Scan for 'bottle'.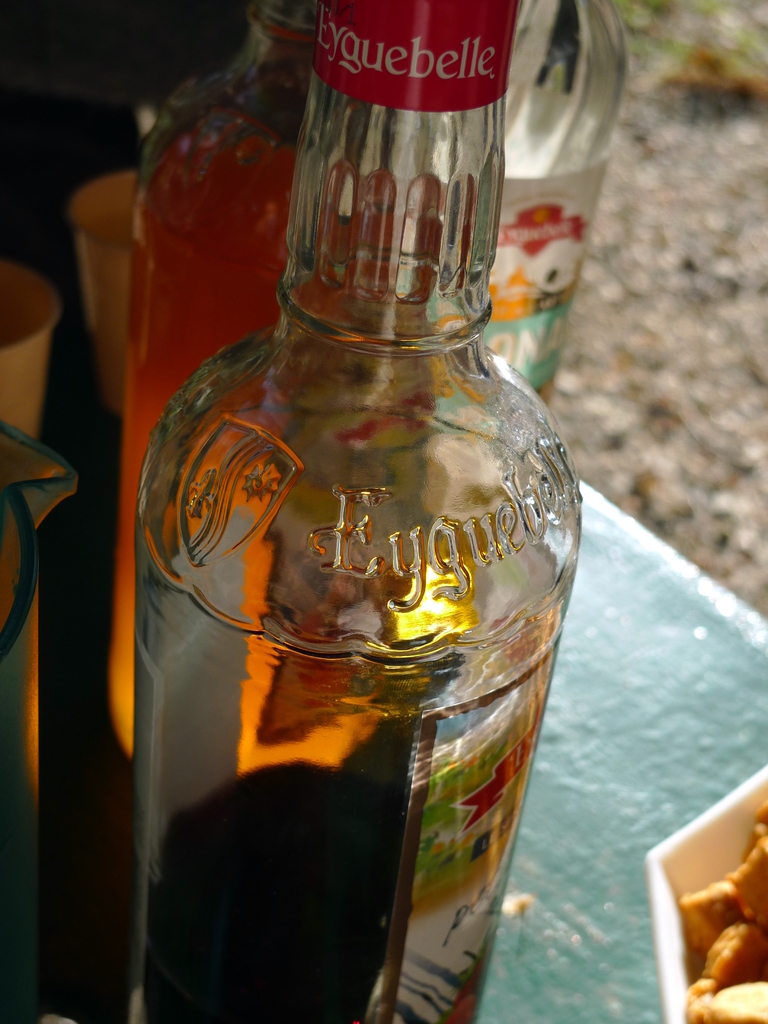
Scan result: {"left": 454, "top": 0, "right": 628, "bottom": 418}.
